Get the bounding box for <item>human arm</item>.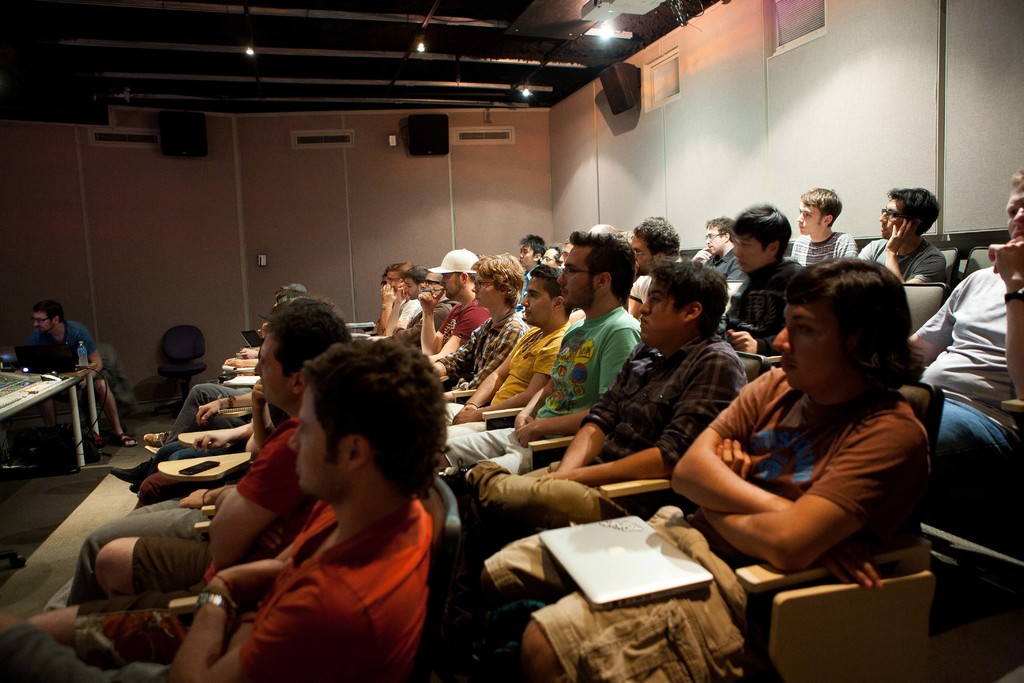
left=512, top=319, right=580, bottom=435.
